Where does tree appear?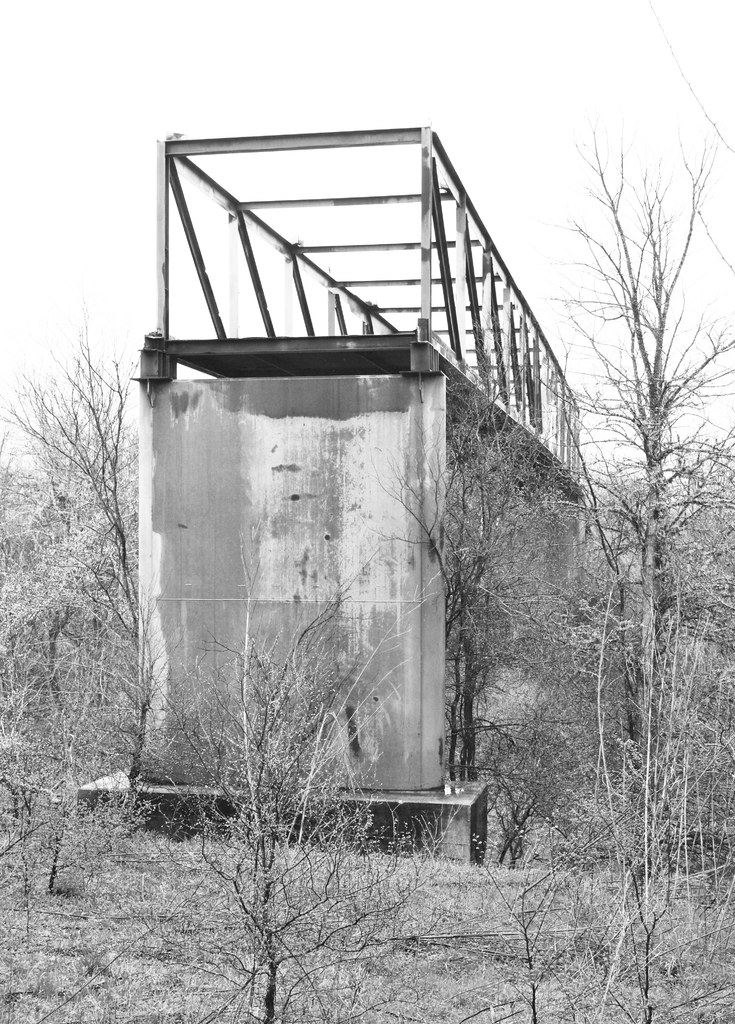
Appears at box(528, 116, 718, 929).
